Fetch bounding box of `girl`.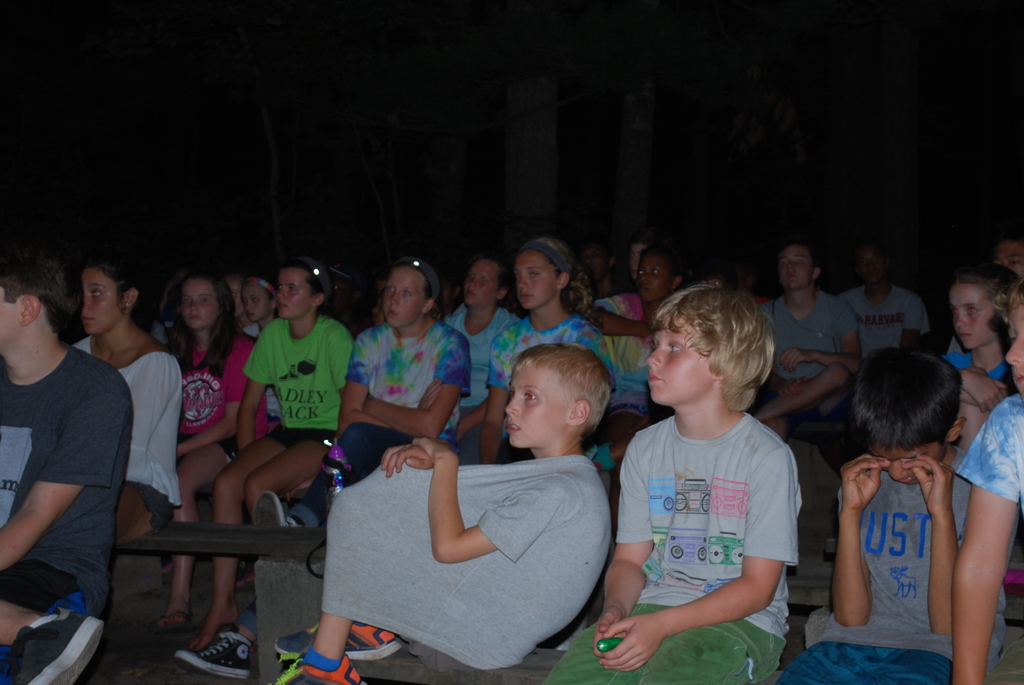
Bbox: pyautogui.locateOnScreen(207, 264, 360, 669).
